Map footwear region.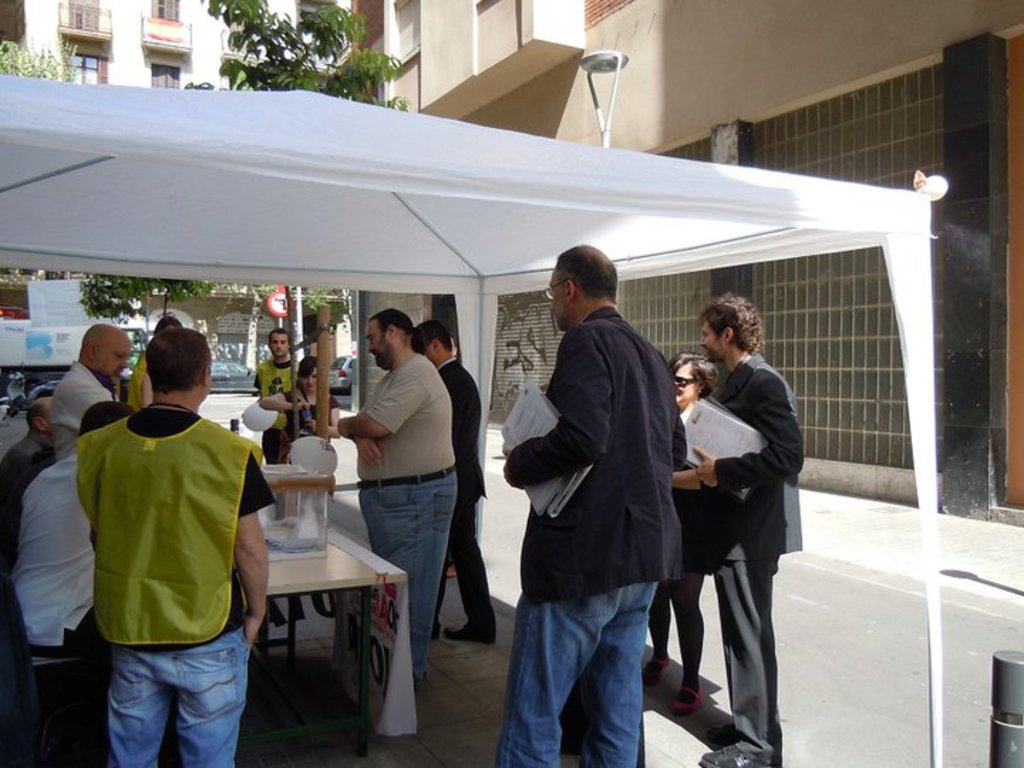
Mapped to 700/742/769/767.
